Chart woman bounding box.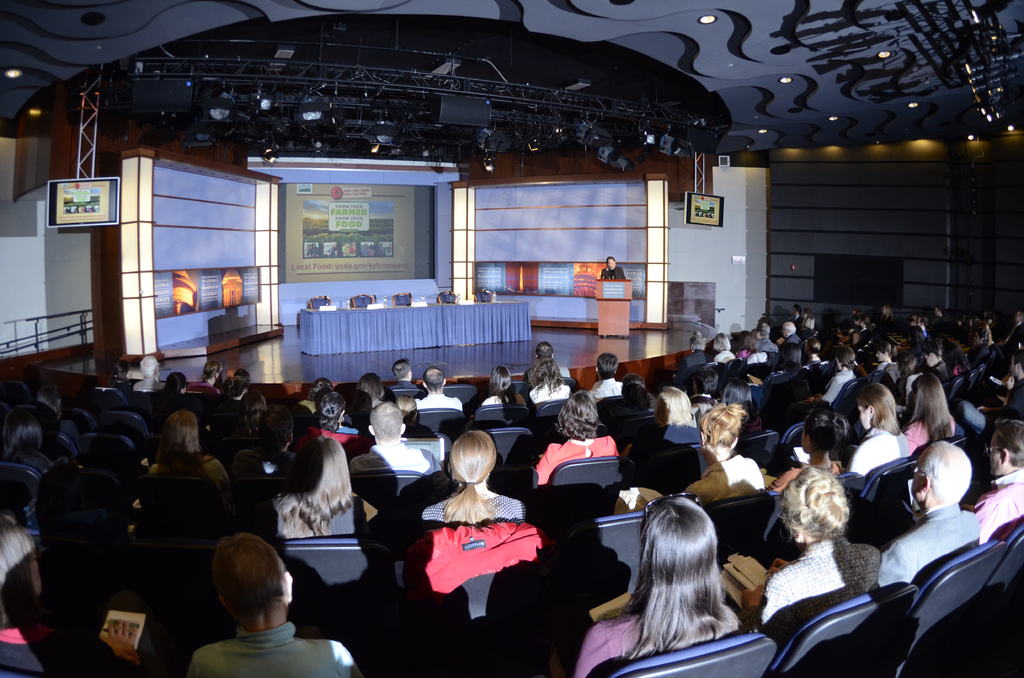
Charted: 842:371:906:477.
